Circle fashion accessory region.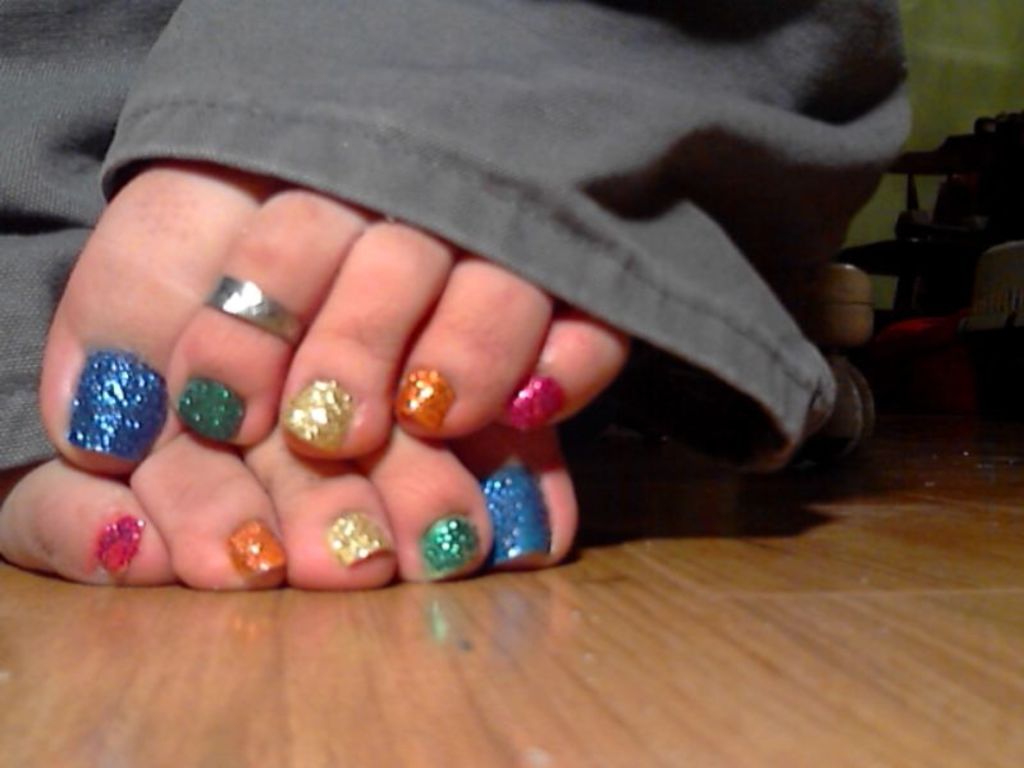
Region: pyautogui.locateOnScreen(209, 280, 310, 349).
